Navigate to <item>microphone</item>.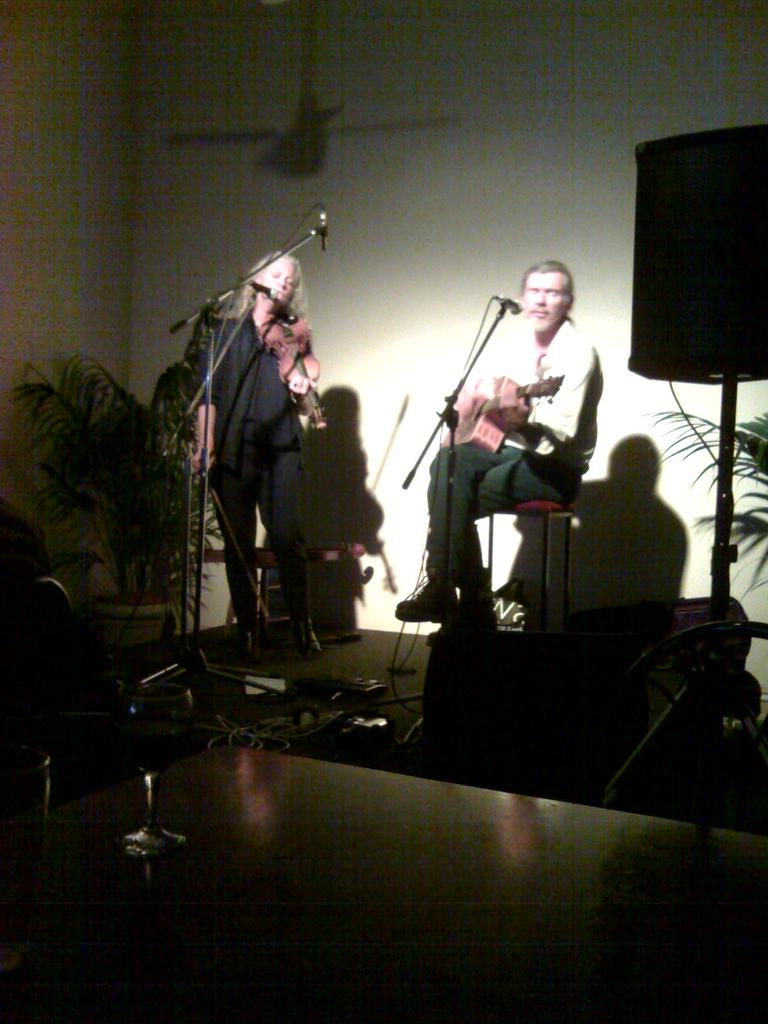
Navigation target: [319,216,329,249].
